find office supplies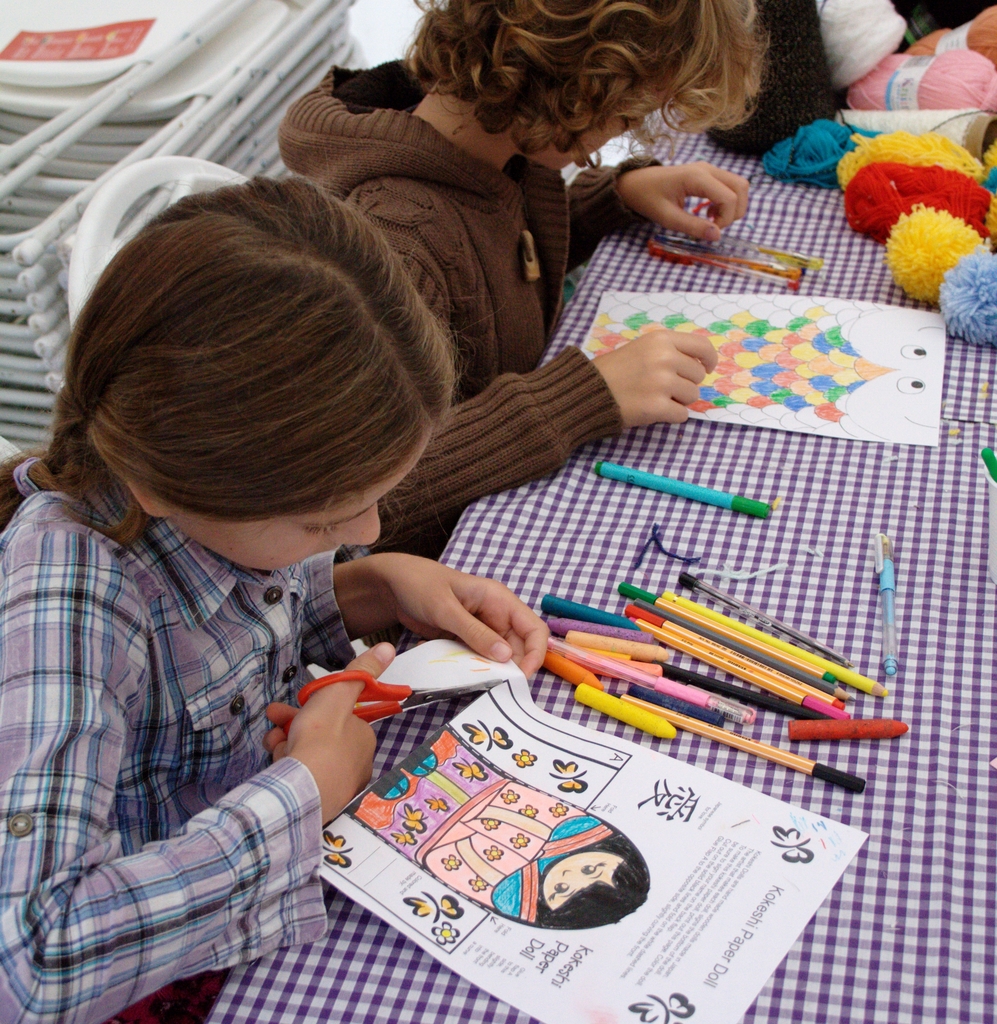
<region>615, 582, 841, 689</region>
